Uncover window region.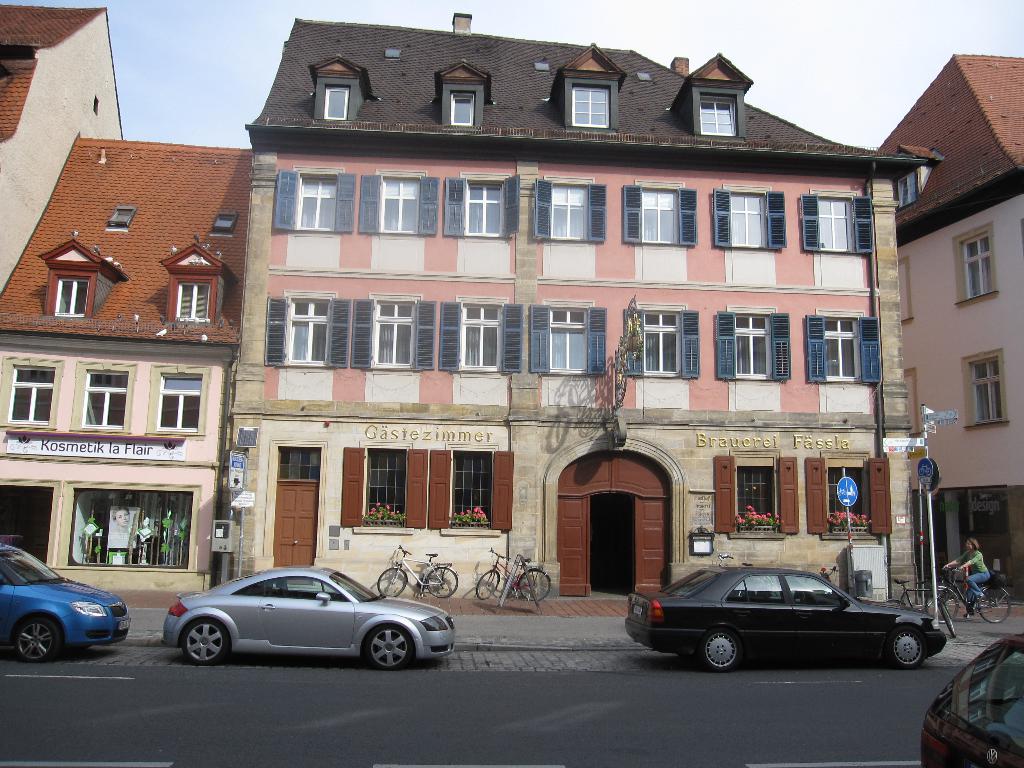
Uncovered: BBox(815, 191, 851, 251).
